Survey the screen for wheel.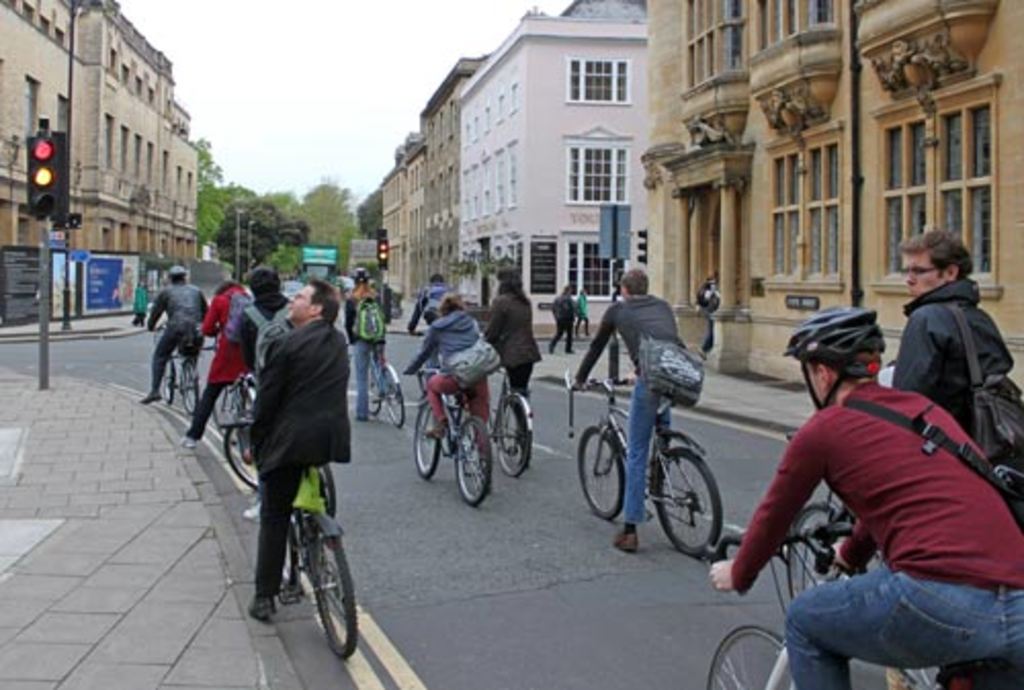
Survey found: 573 428 627 514.
